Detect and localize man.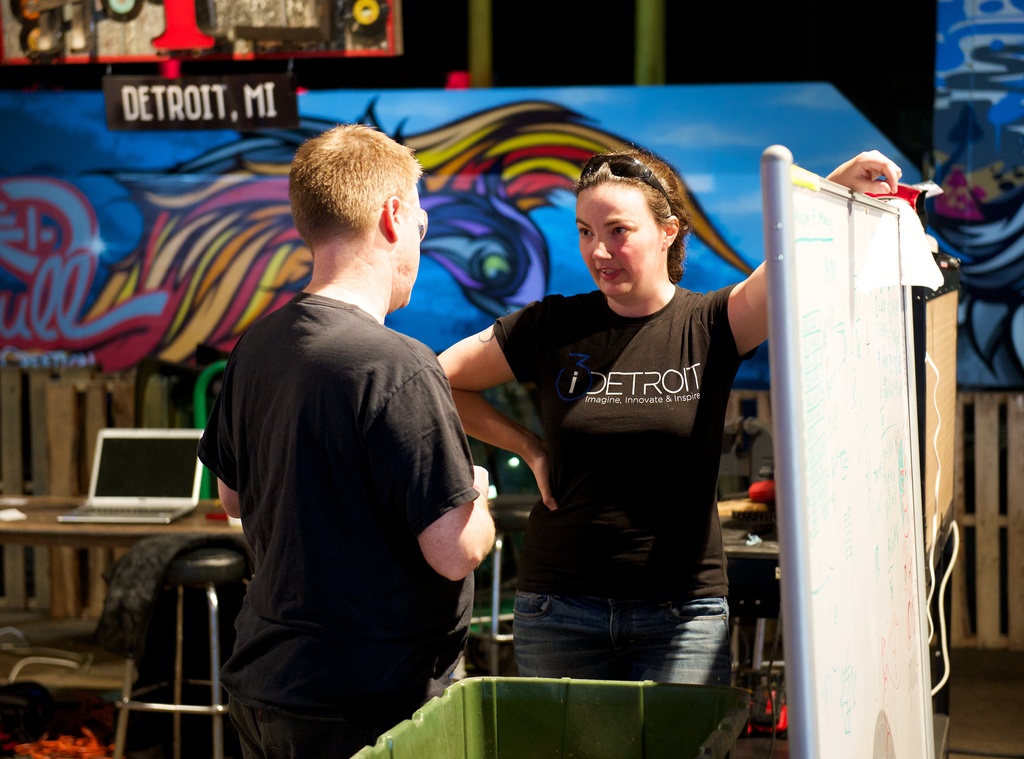
Localized at rect(180, 118, 518, 745).
